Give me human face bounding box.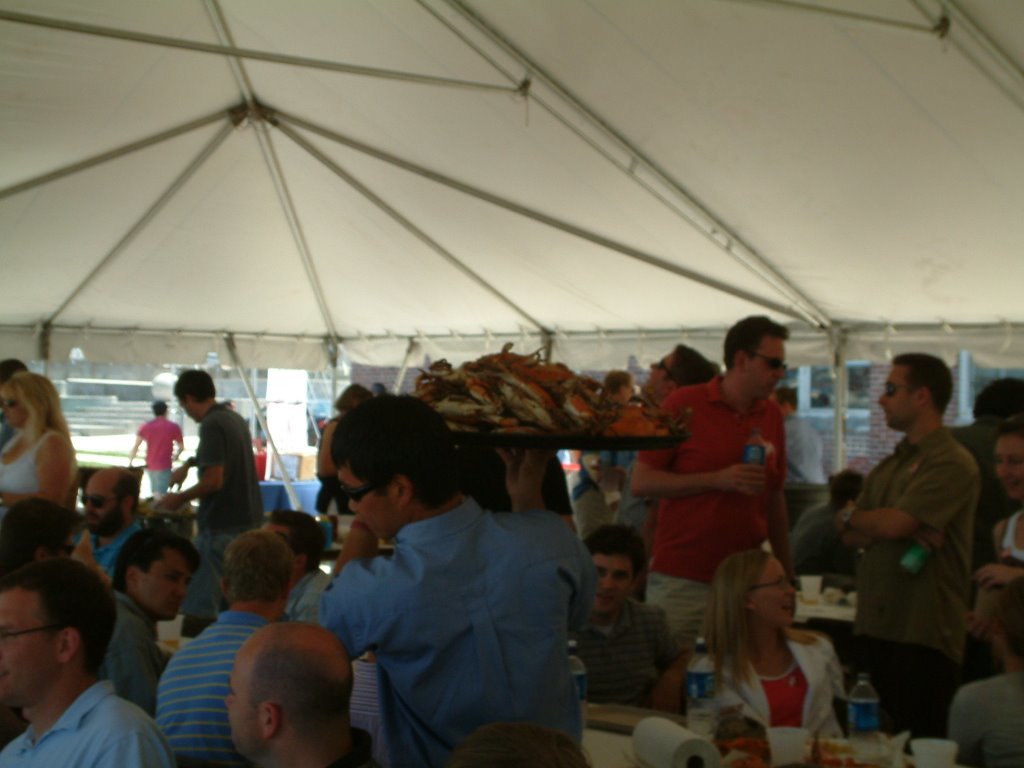
left=588, top=546, right=630, bottom=609.
